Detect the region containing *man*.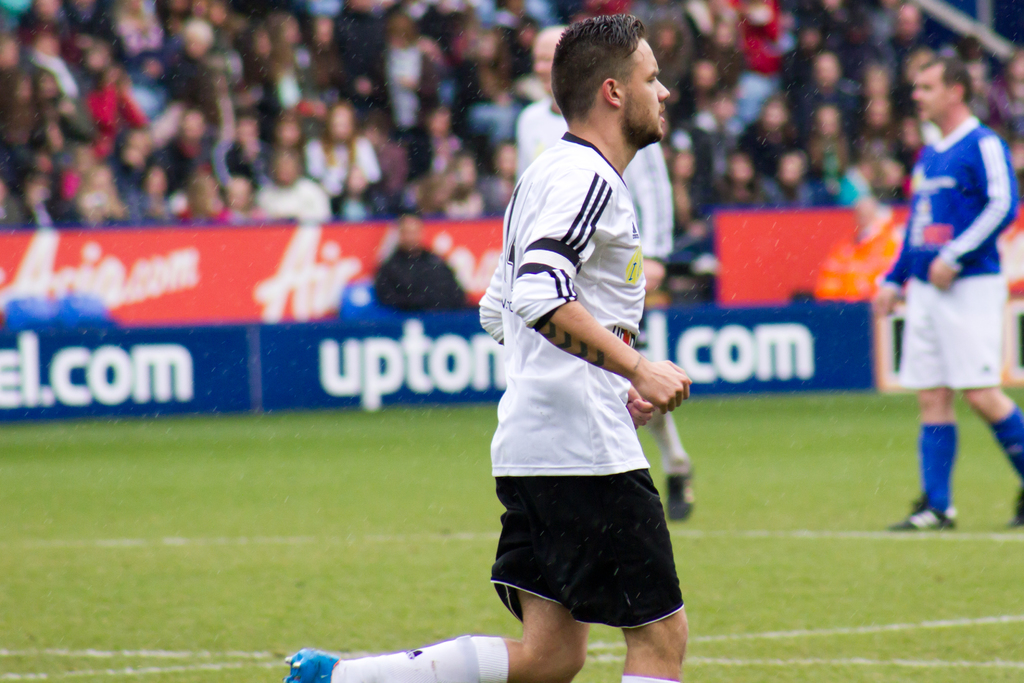
crop(456, 55, 721, 678).
